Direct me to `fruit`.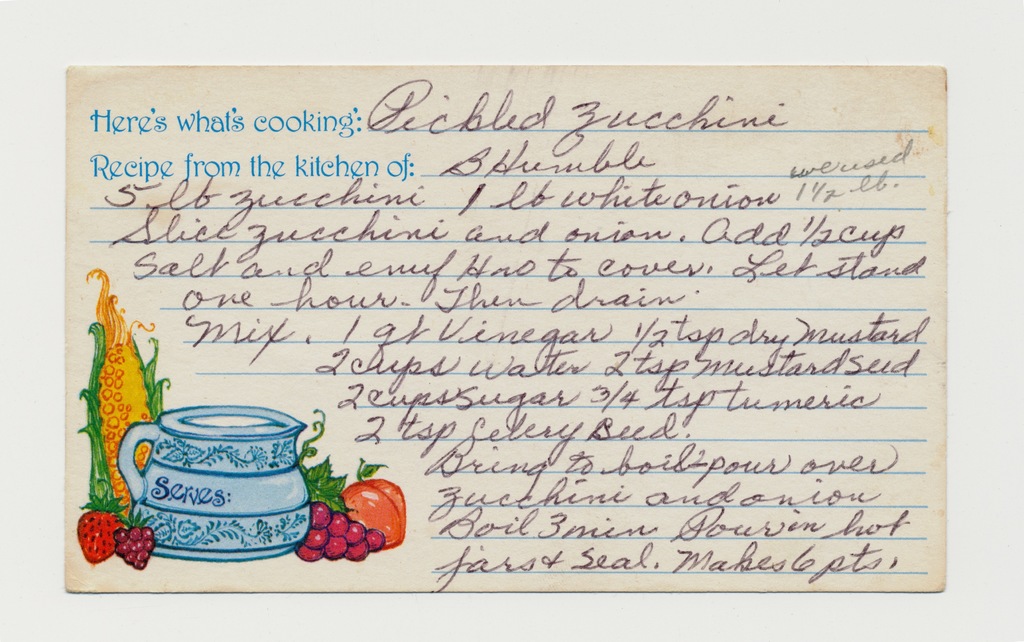
Direction: box(77, 506, 118, 559).
